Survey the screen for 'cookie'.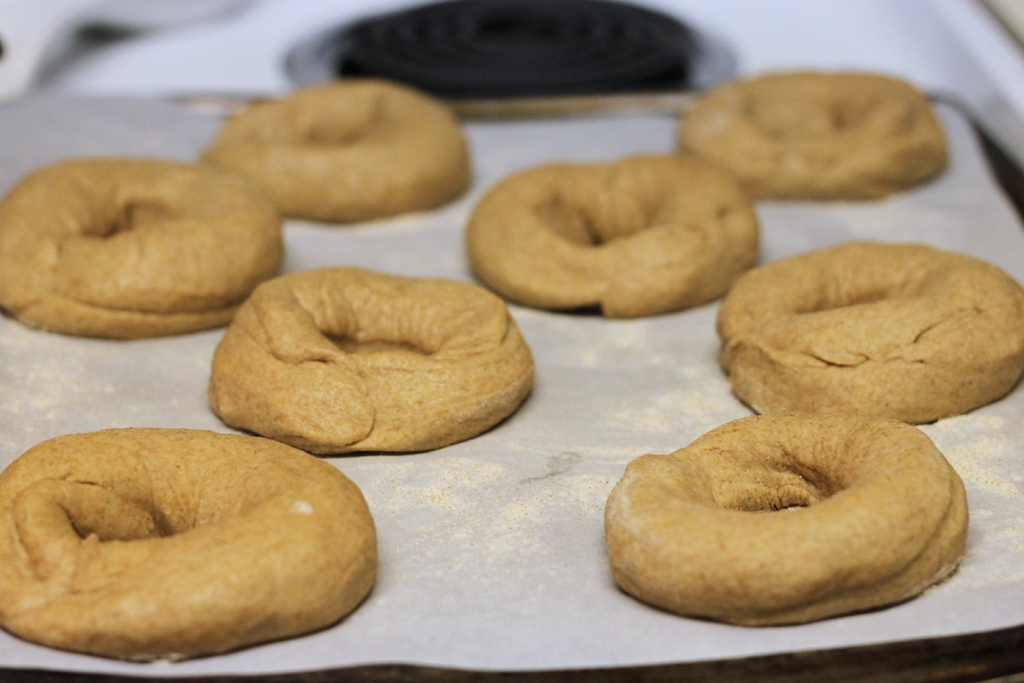
Survey found: box=[678, 67, 950, 205].
